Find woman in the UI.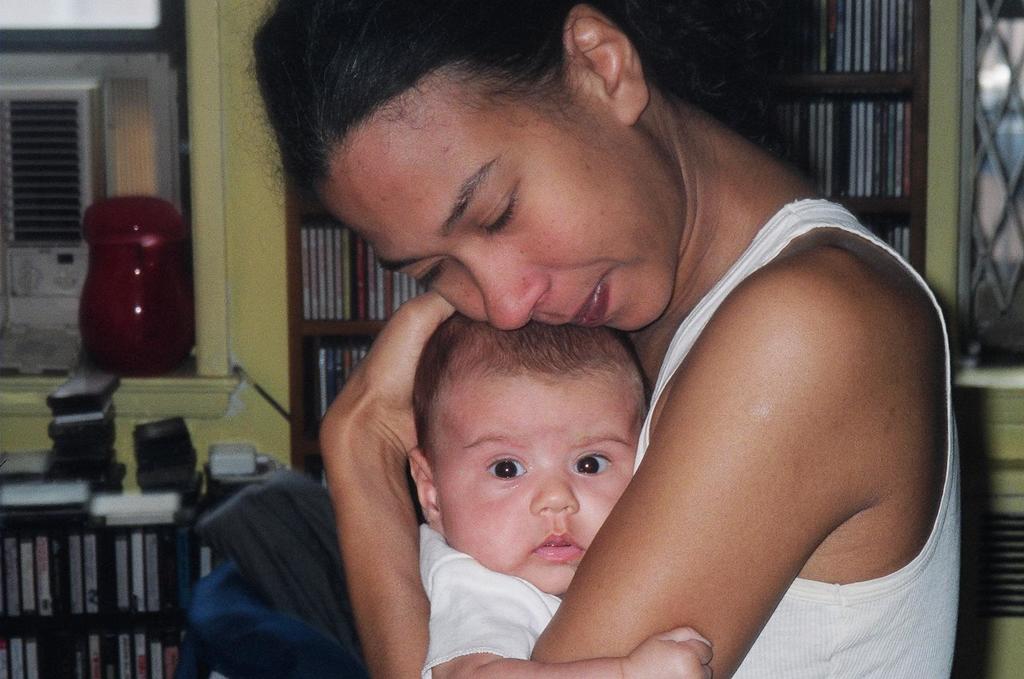
UI element at crop(325, 1, 907, 678).
